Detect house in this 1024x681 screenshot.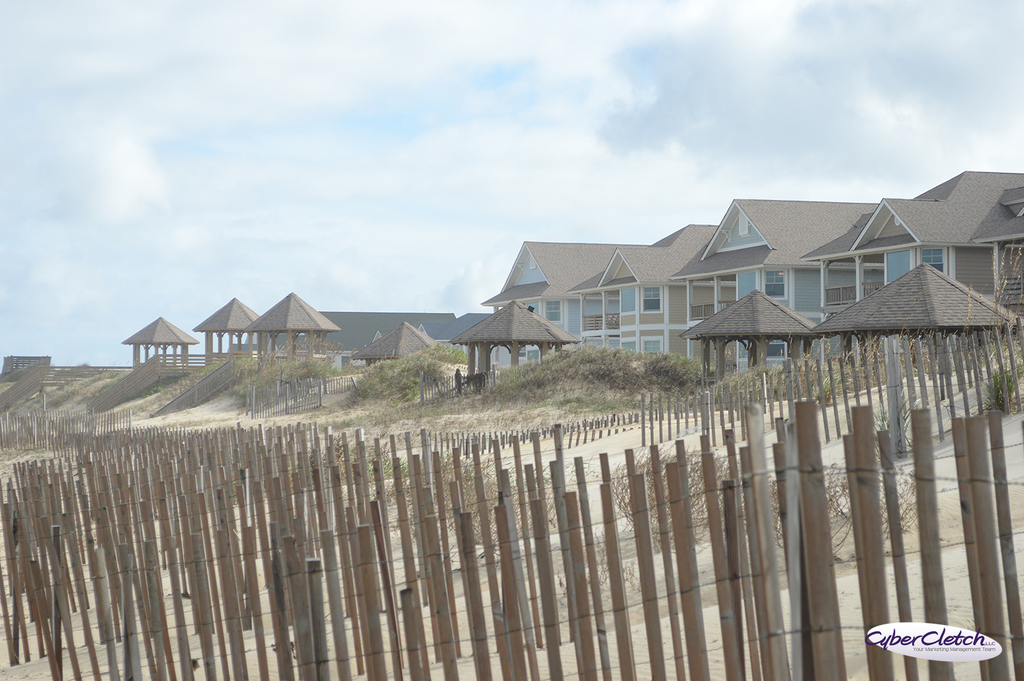
Detection: x1=325, y1=301, x2=492, y2=363.
